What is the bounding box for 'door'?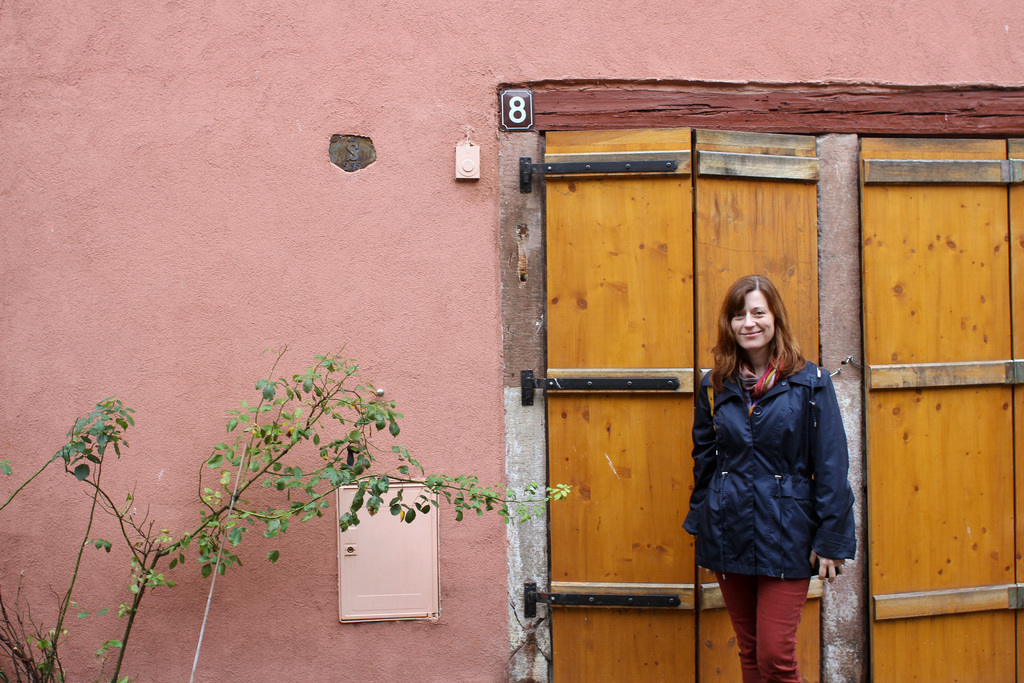
[x1=524, y1=111, x2=934, y2=682].
